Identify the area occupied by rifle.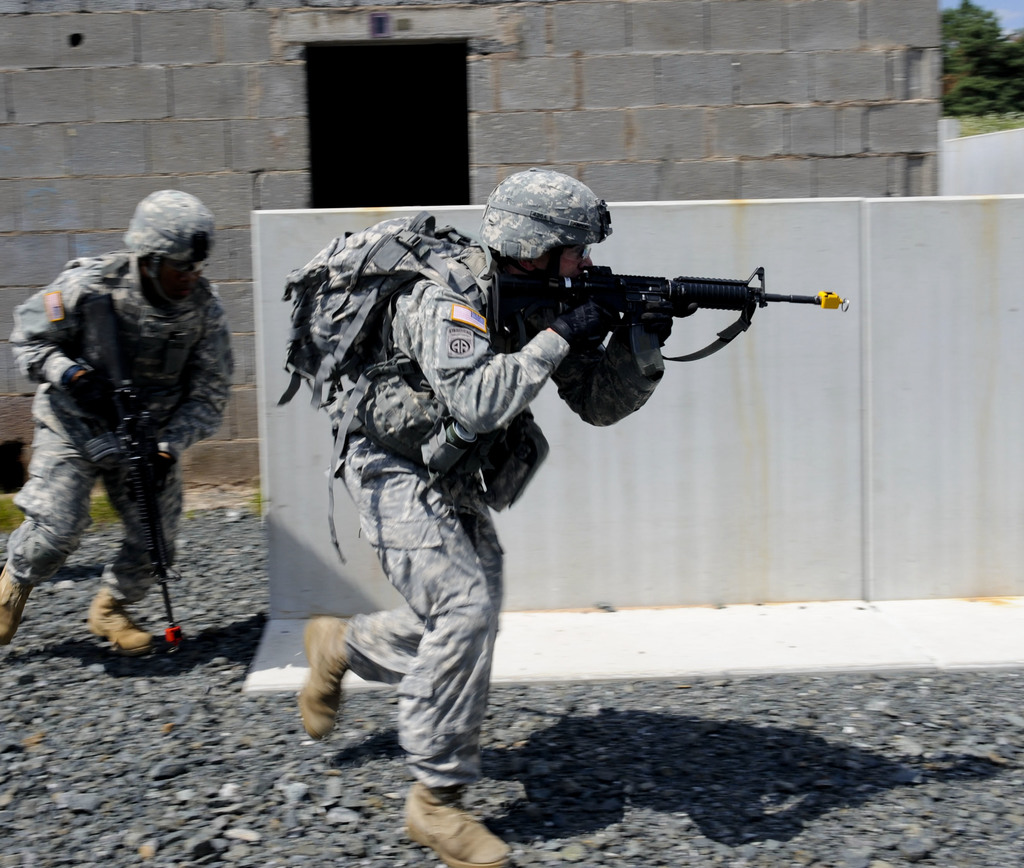
Area: 45:293:173:657.
